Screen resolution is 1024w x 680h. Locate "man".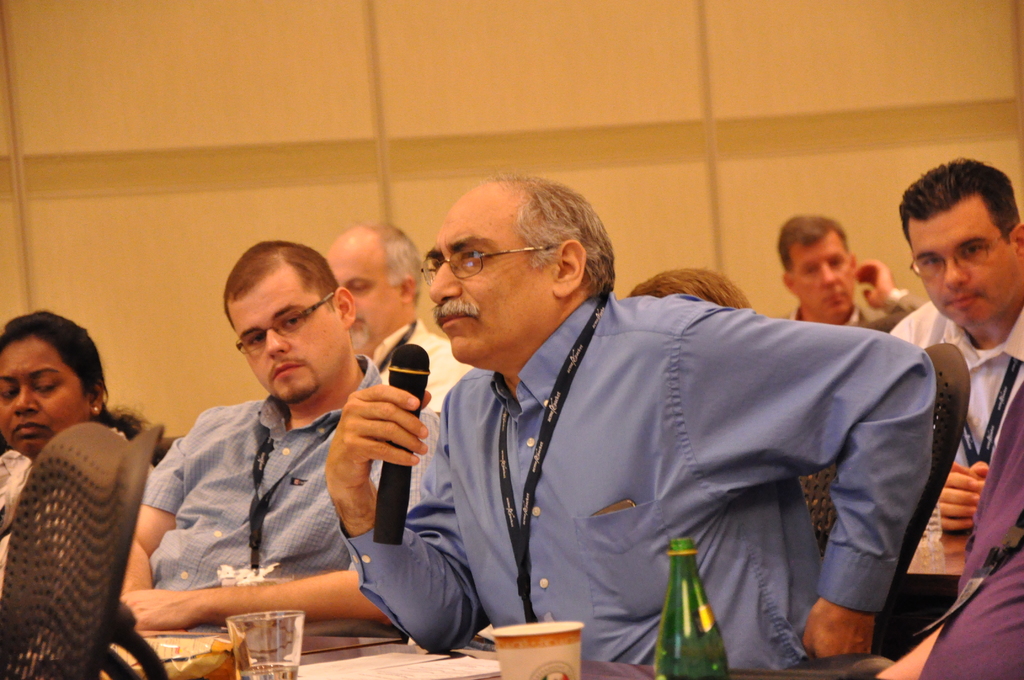
(x1=325, y1=172, x2=939, y2=676).
